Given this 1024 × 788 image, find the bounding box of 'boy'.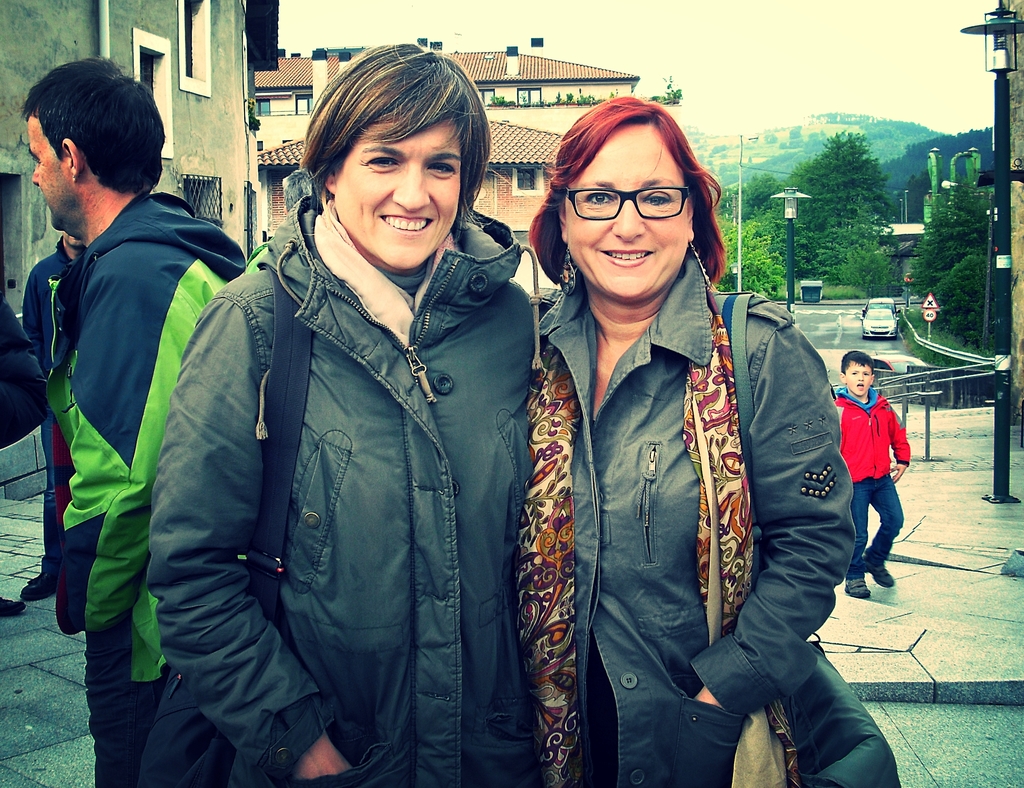
(x1=818, y1=345, x2=927, y2=622).
